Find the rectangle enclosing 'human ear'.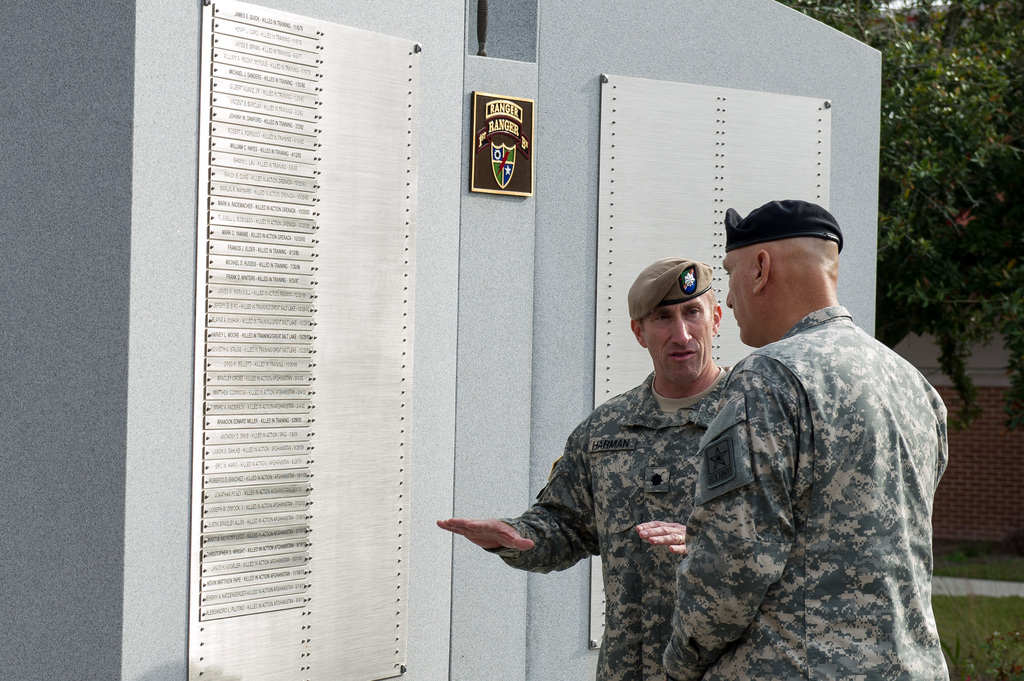
l=712, t=303, r=724, b=324.
